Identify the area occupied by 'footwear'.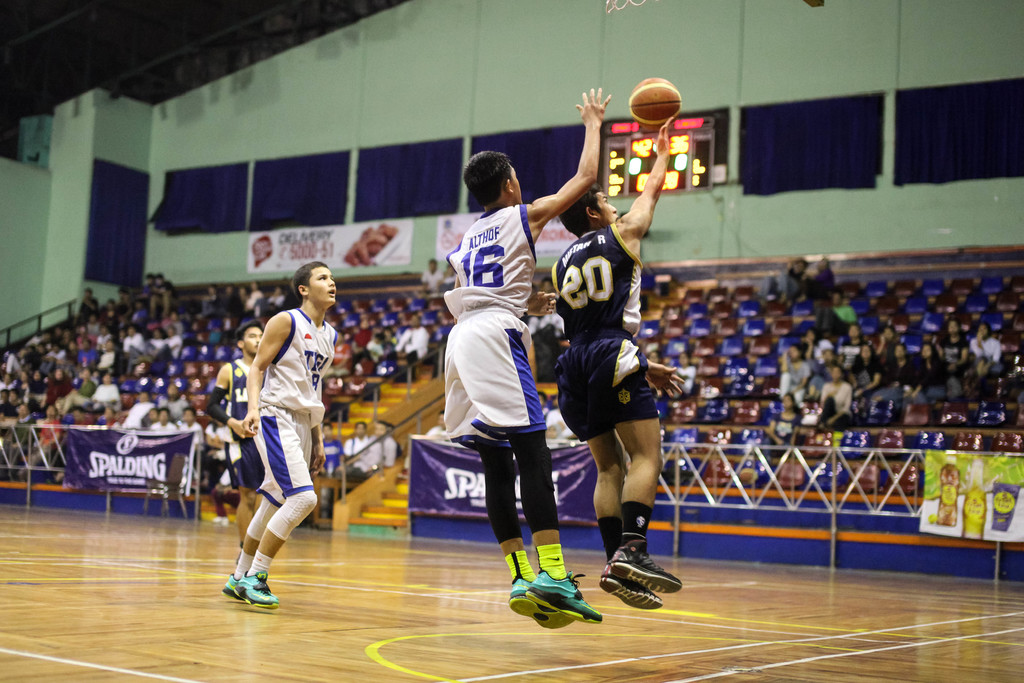
Area: rect(241, 571, 273, 607).
